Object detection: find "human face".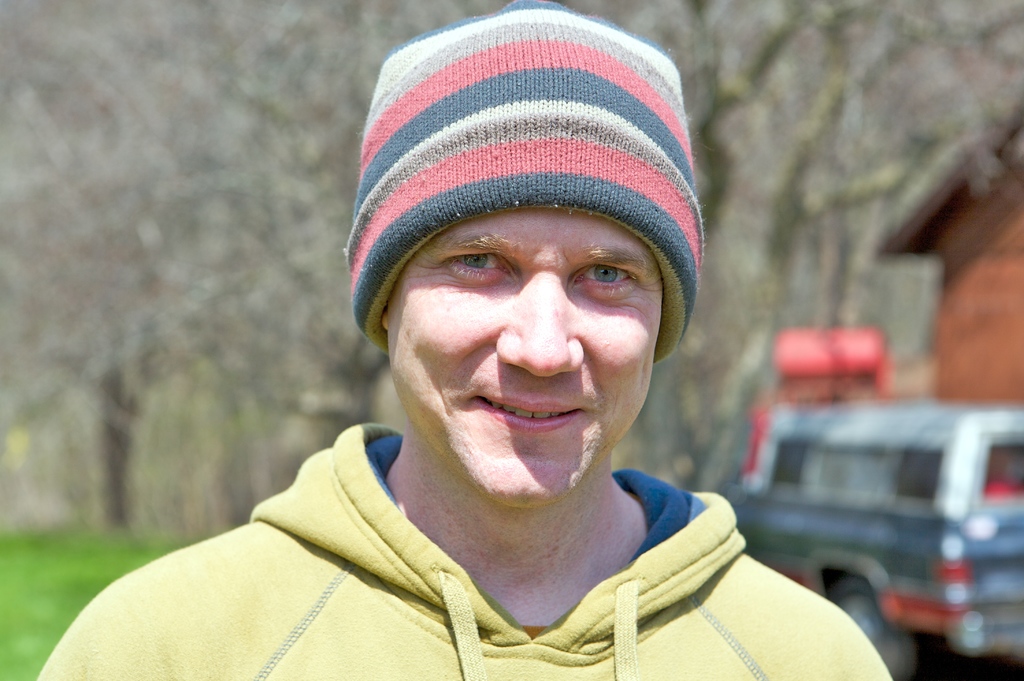
bbox=(388, 204, 662, 507).
